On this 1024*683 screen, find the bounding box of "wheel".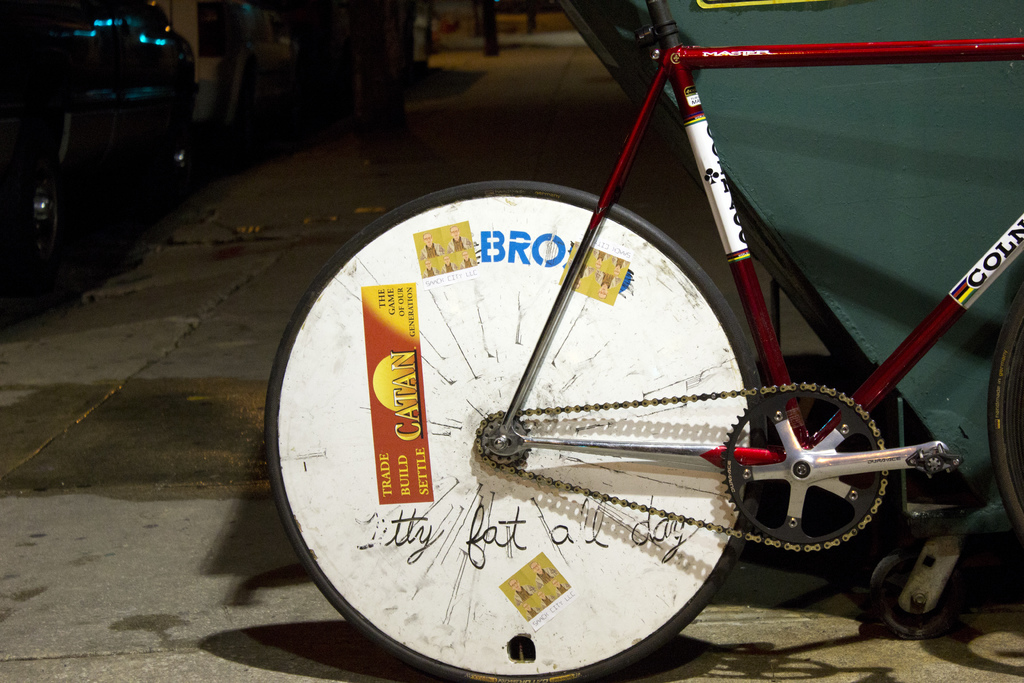
Bounding box: 873, 554, 959, 644.
